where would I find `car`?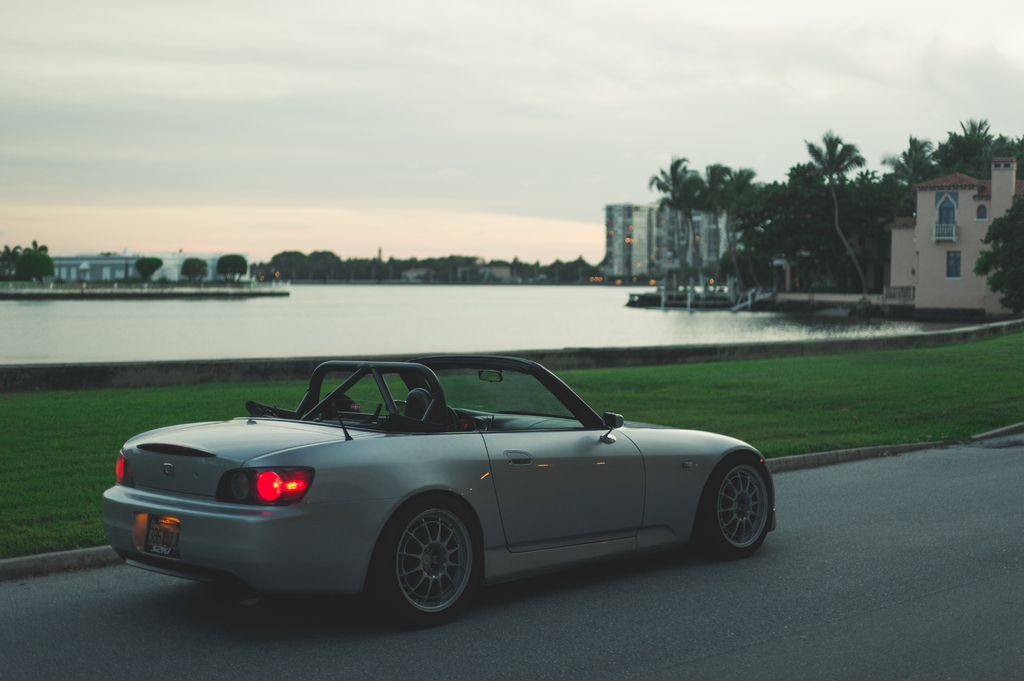
At <box>104,360,805,631</box>.
